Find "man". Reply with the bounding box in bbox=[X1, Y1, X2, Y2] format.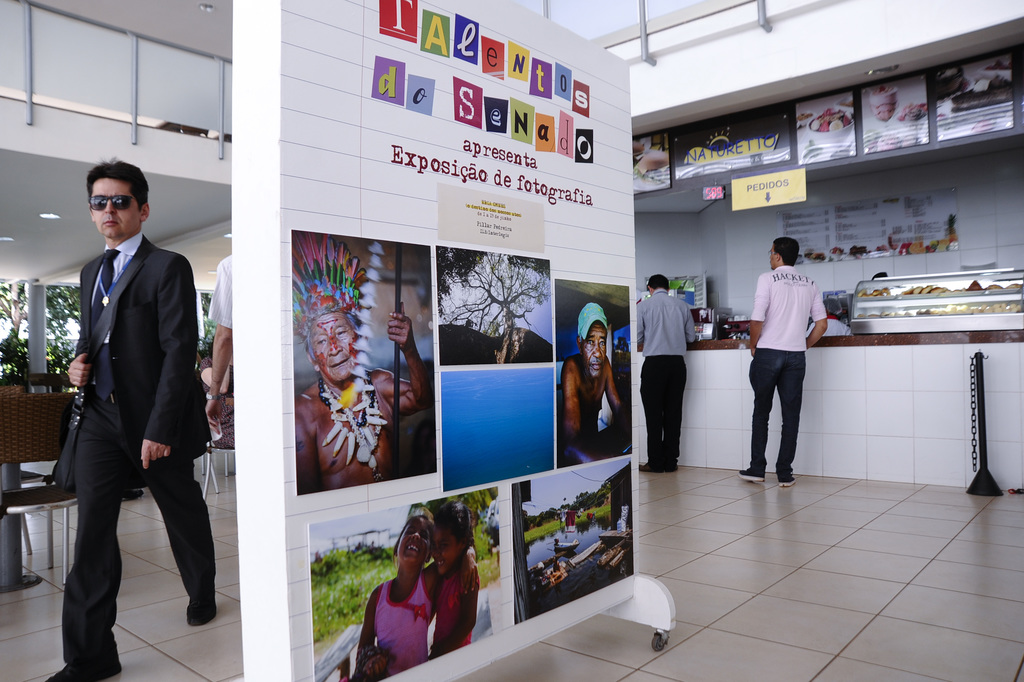
bbox=[636, 276, 698, 472].
